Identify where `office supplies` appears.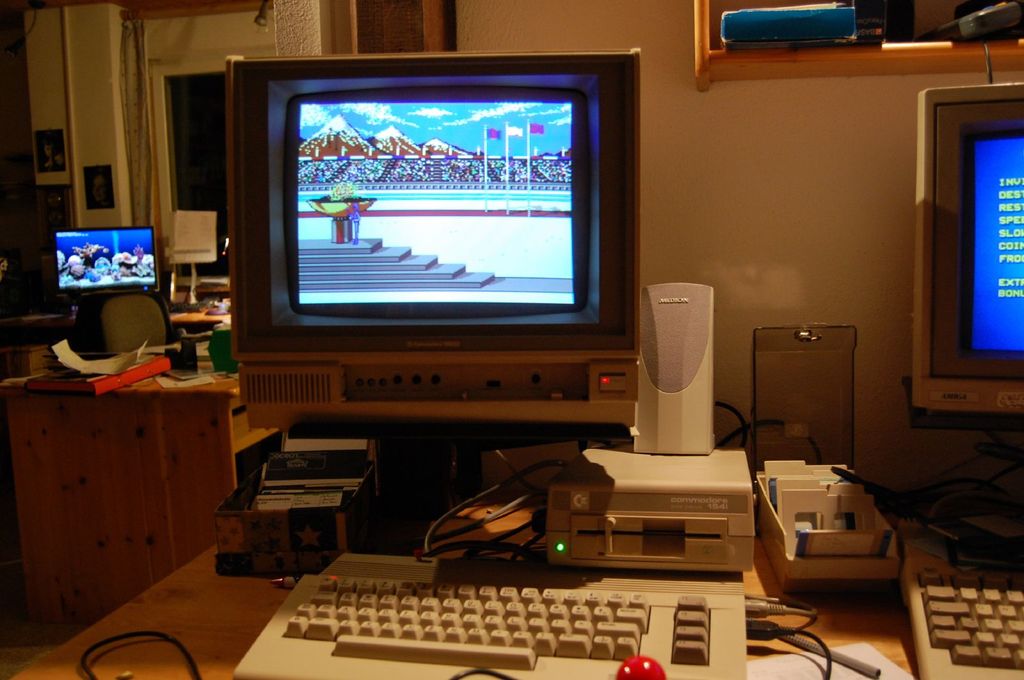
Appears at (213,46,645,406).
